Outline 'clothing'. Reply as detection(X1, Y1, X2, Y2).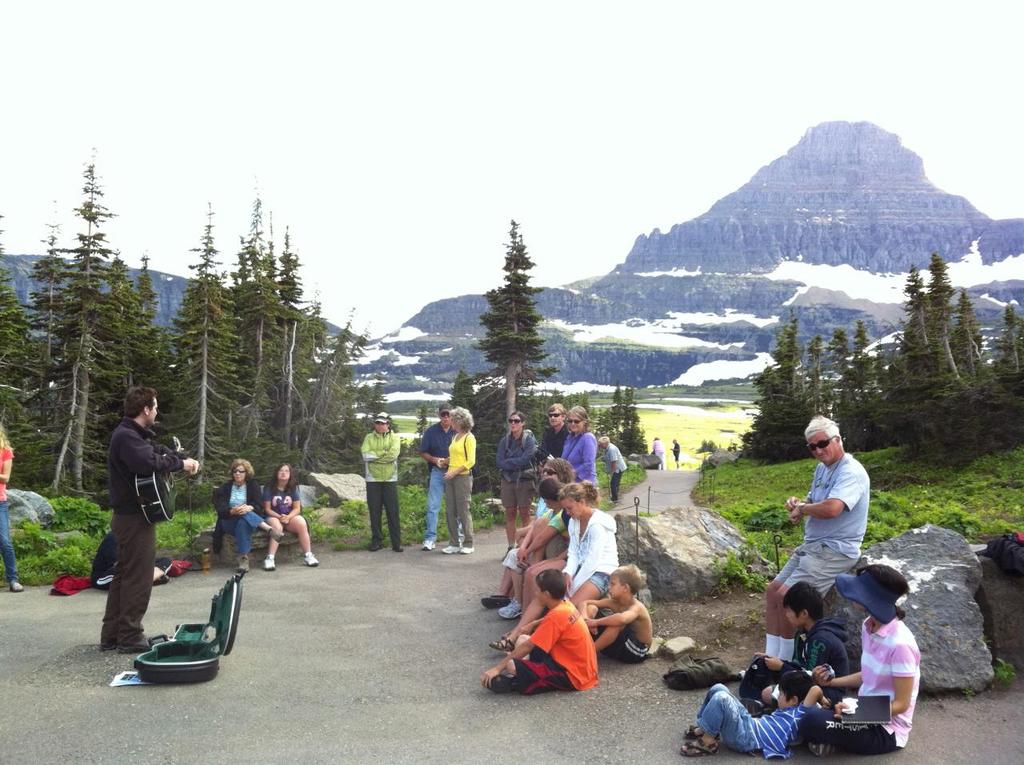
detection(670, 443, 679, 467).
